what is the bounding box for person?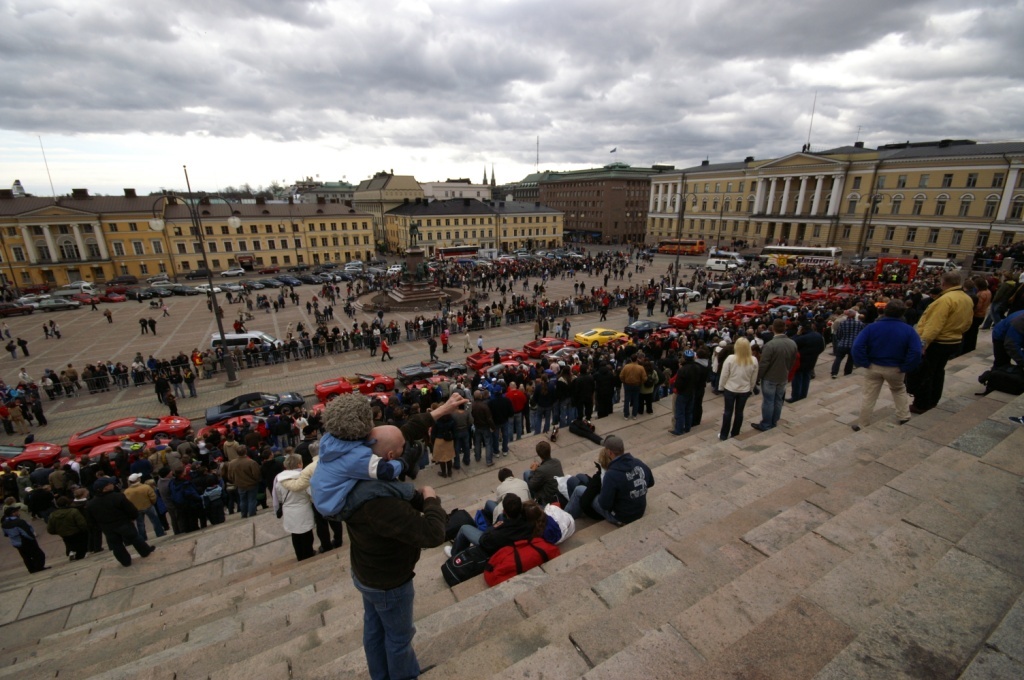
bbox=(145, 316, 158, 337).
